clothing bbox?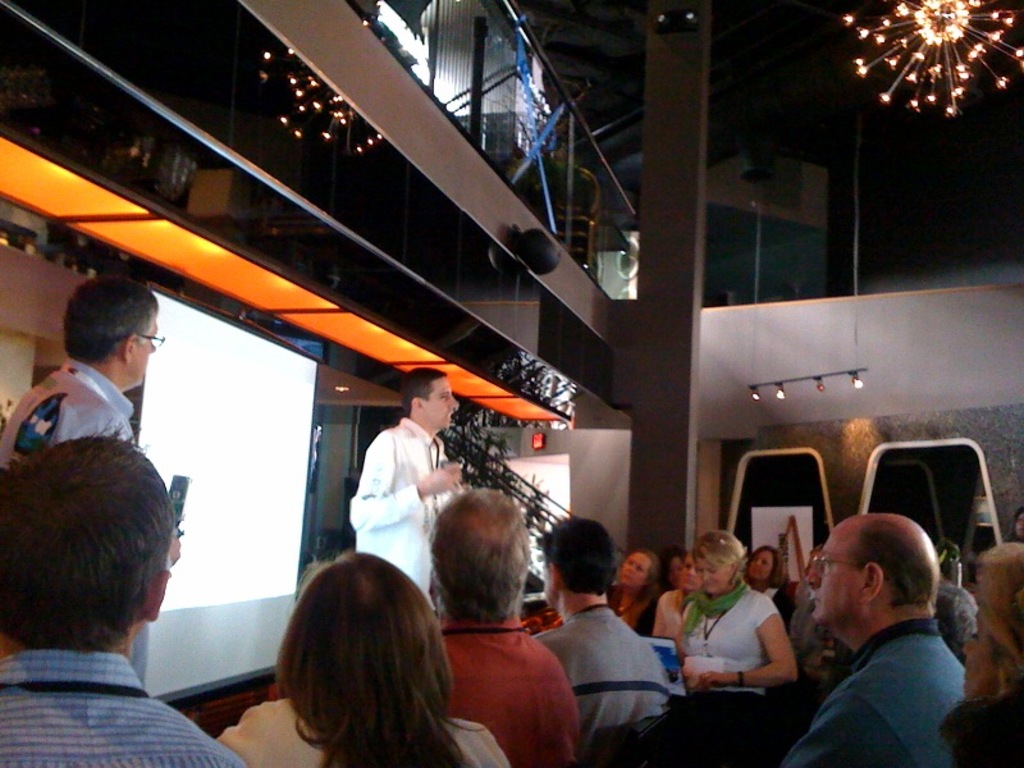
Rect(352, 424, 486, 602)
